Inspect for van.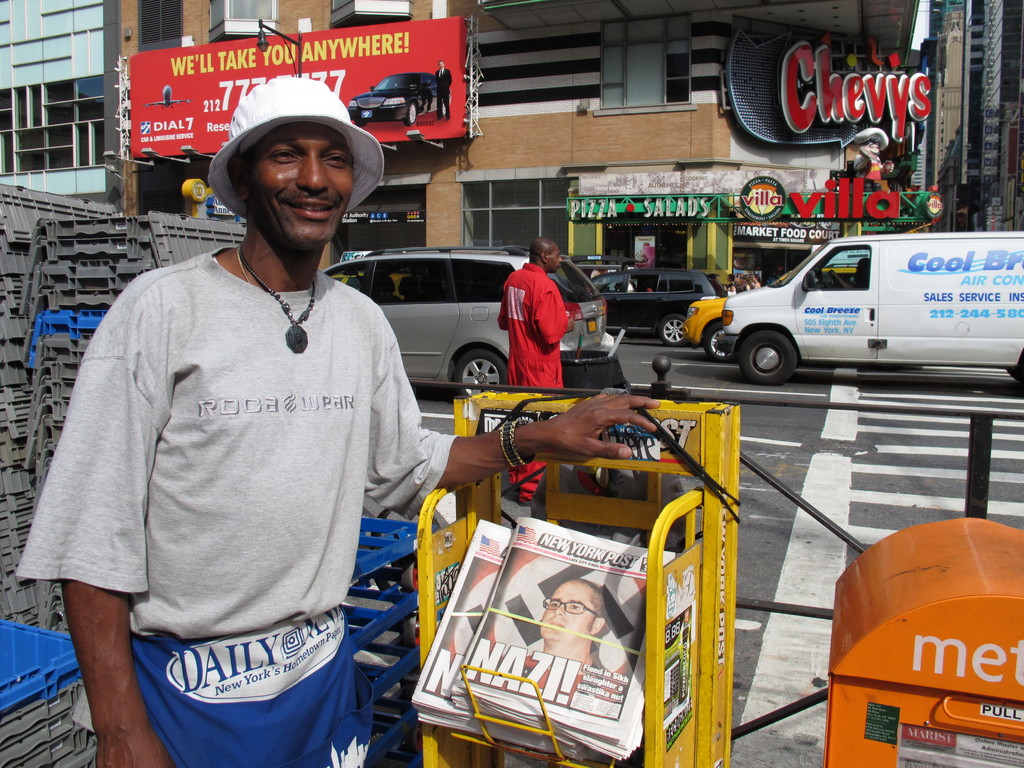
Inspection: 715,230,1023,386.
